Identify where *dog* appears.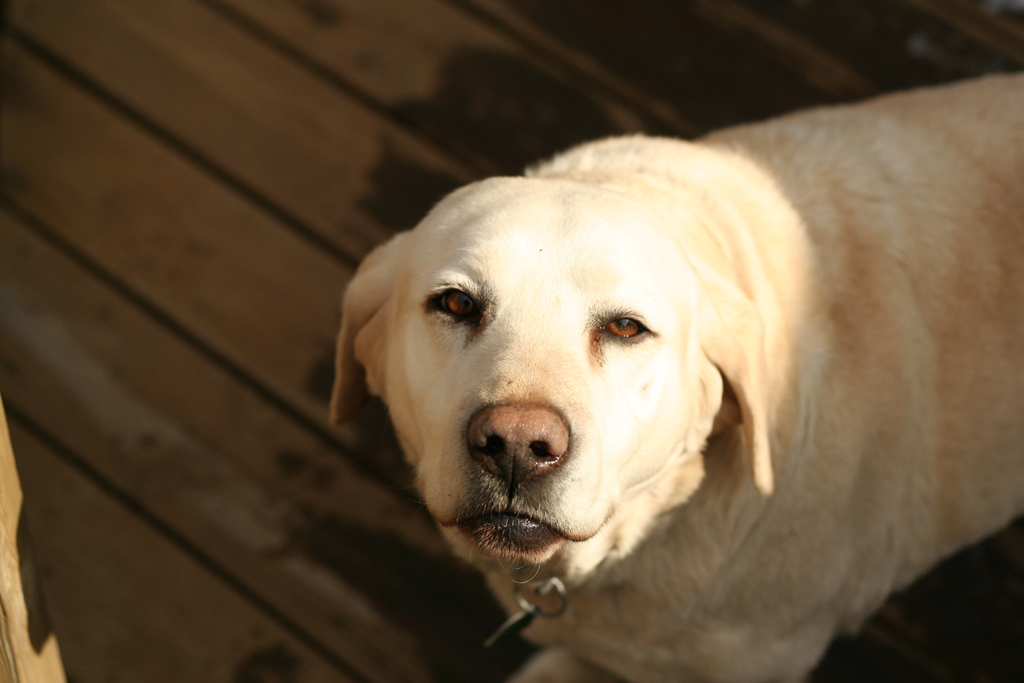
Appears at <region>328, 68, 1023, 682</region>.
